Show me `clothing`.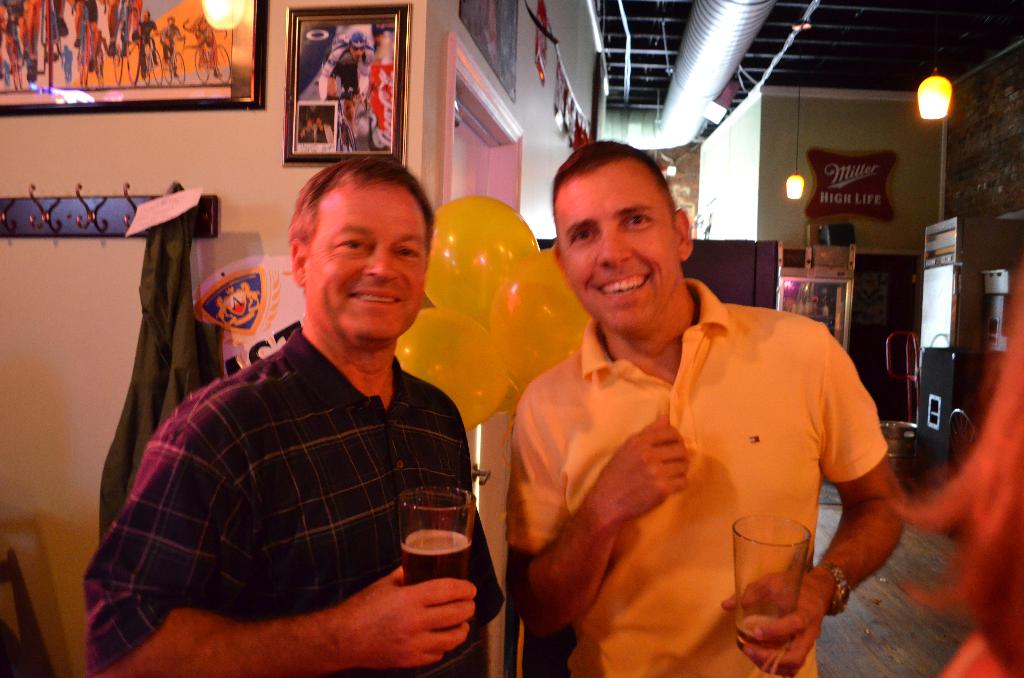
`clothing` is here: [x1=106, y1=266, x2=483, y2=677].
